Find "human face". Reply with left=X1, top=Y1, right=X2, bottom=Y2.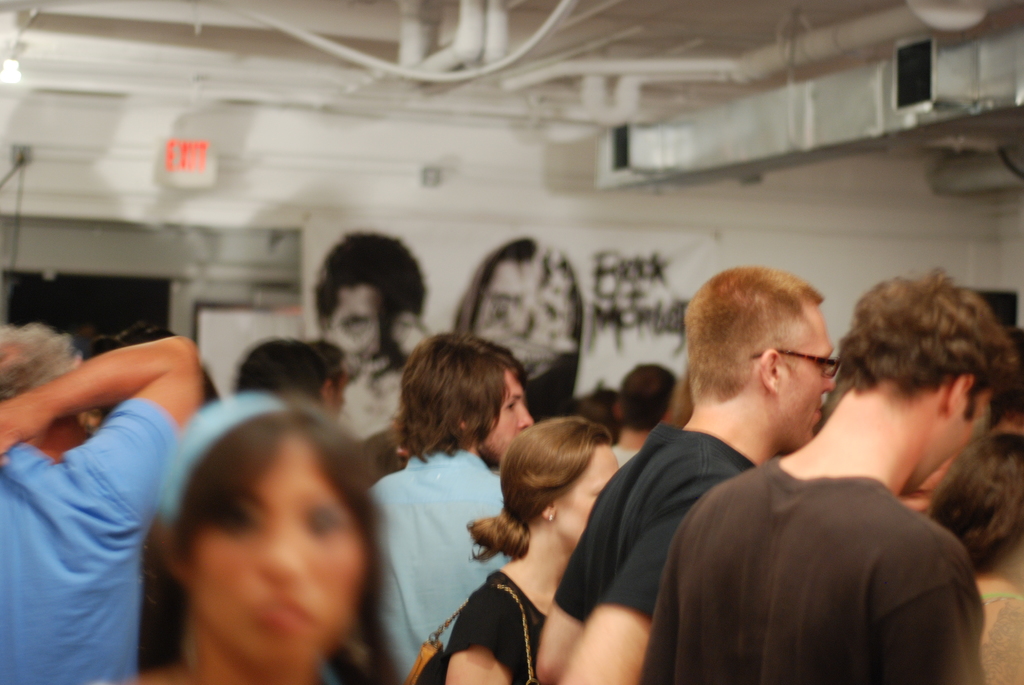
left=913, top=392, right=992, bottom=496.
